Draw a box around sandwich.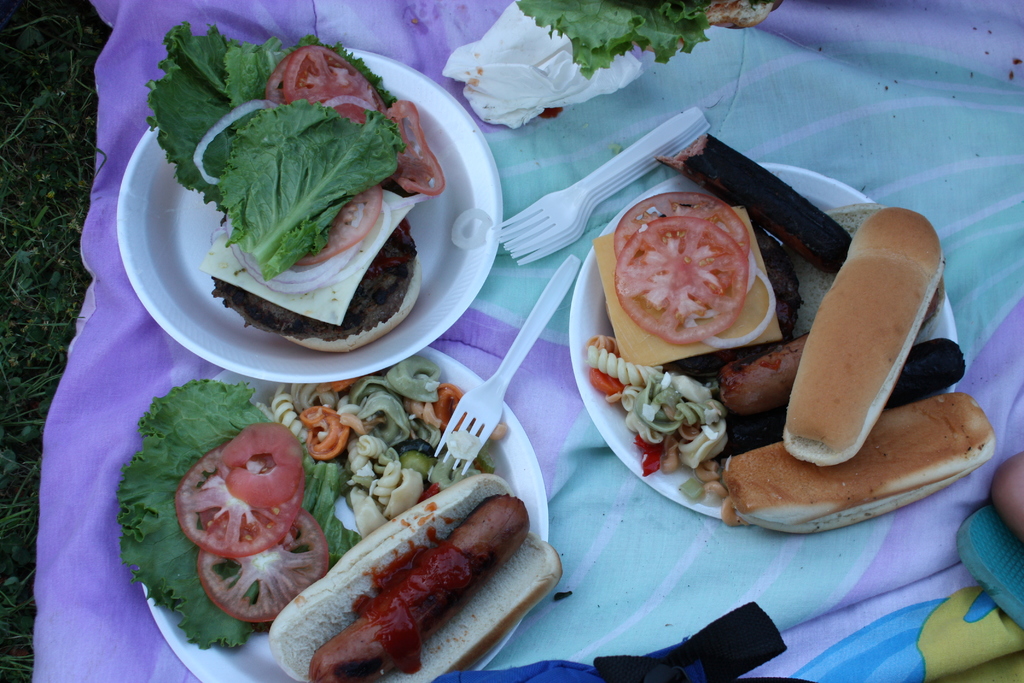
[267,472,567,682].
